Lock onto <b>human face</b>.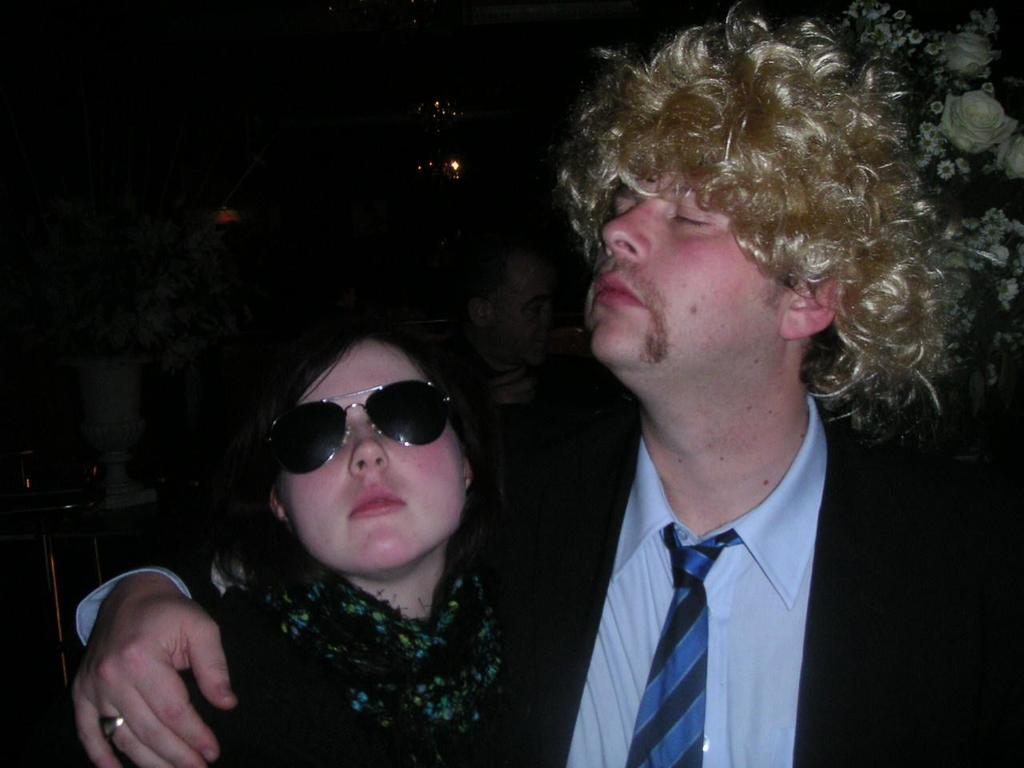
Locked: 587:175:799:370.
